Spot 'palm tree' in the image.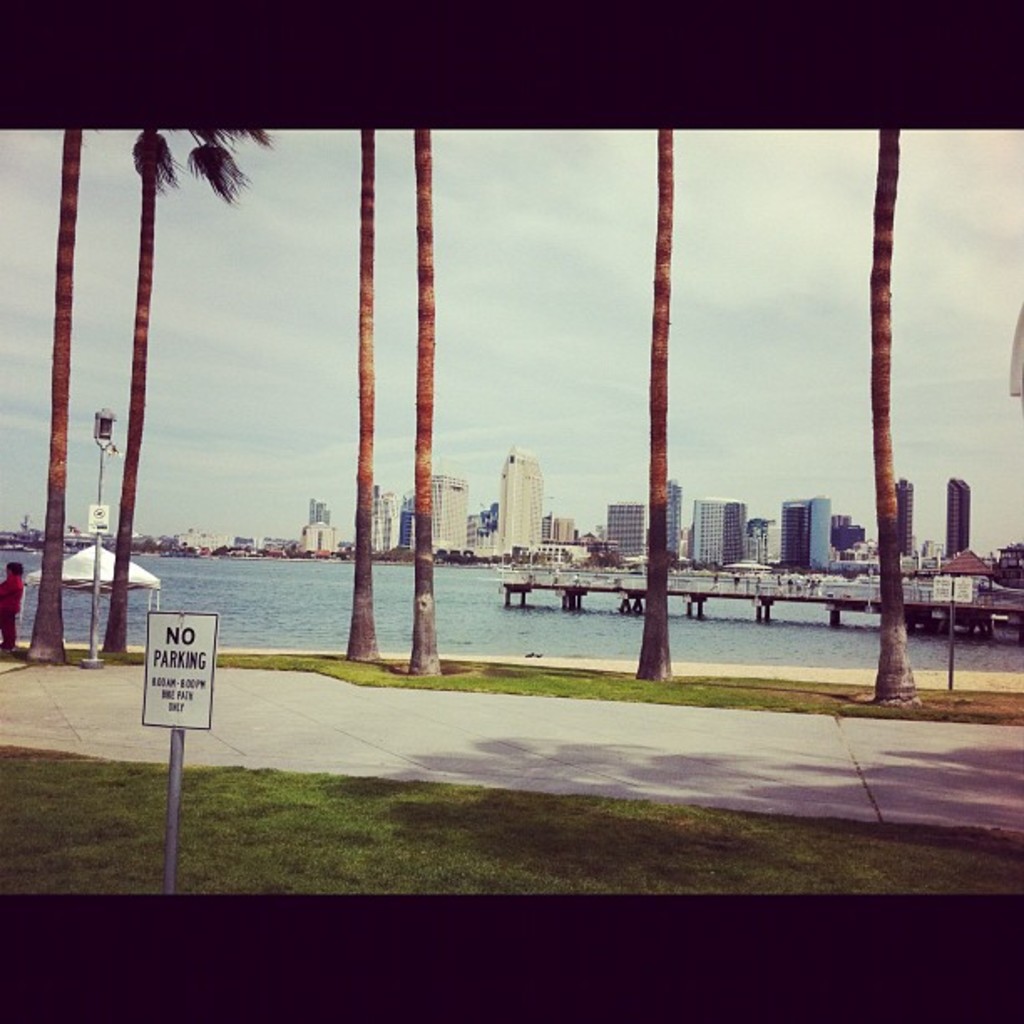
'palm tree' found at <box>873,110,919,708</box>.
